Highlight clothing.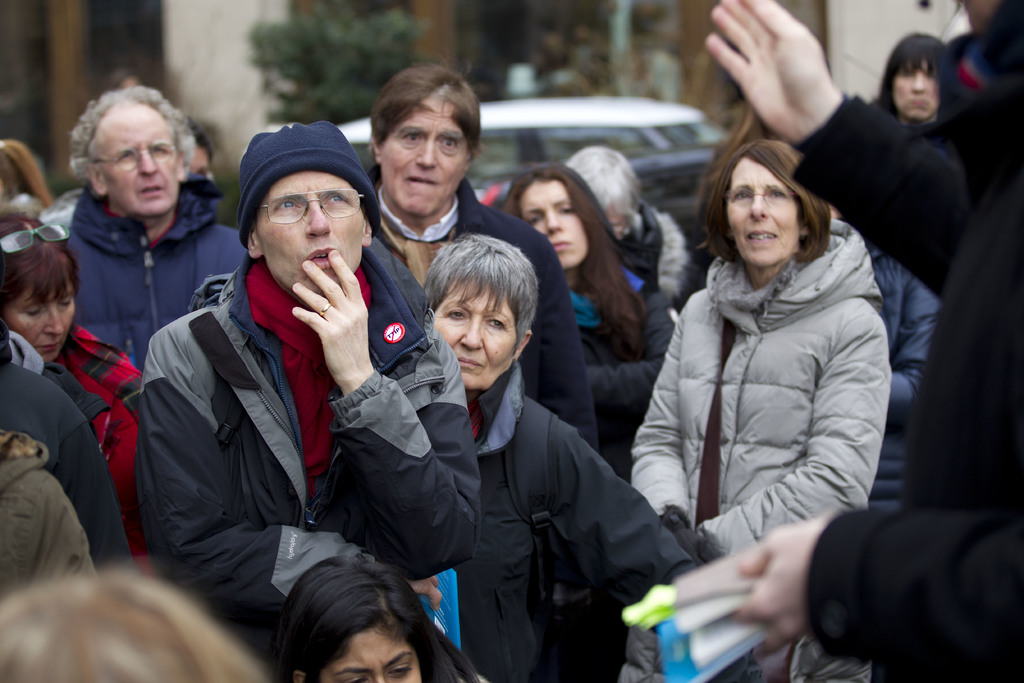
Highlighted region: x1=364 y1=169 x2=612 y2=460.
